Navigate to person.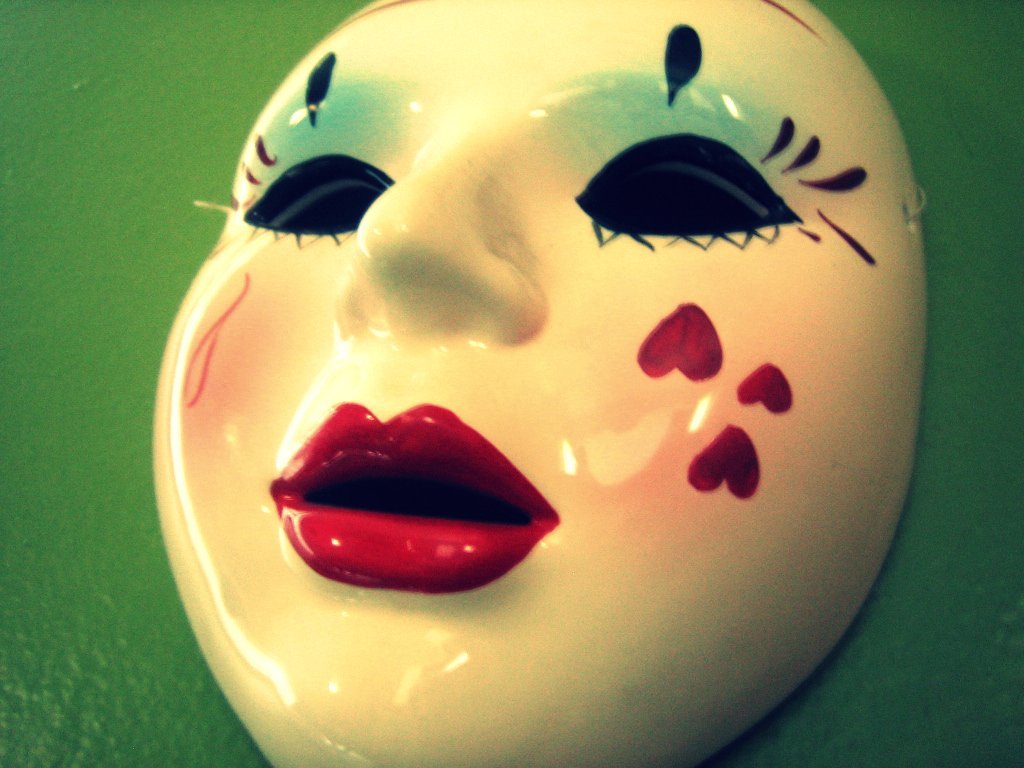
Navigation target: detection(153, 0, 926, 767).
